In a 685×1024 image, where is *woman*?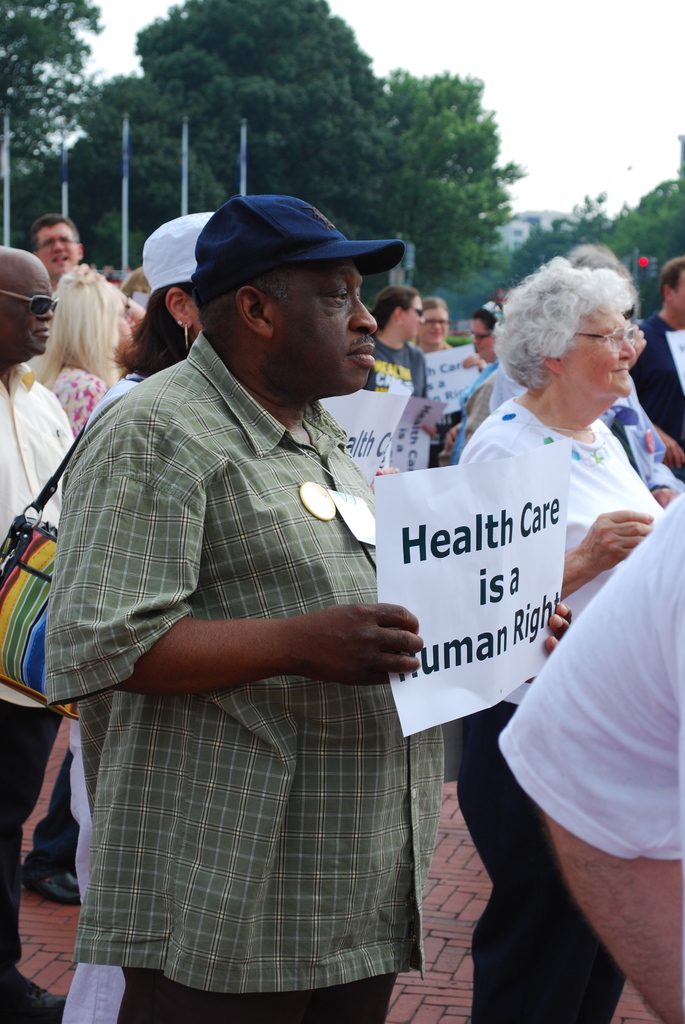
l=372, t=286, r=428, b=403.
